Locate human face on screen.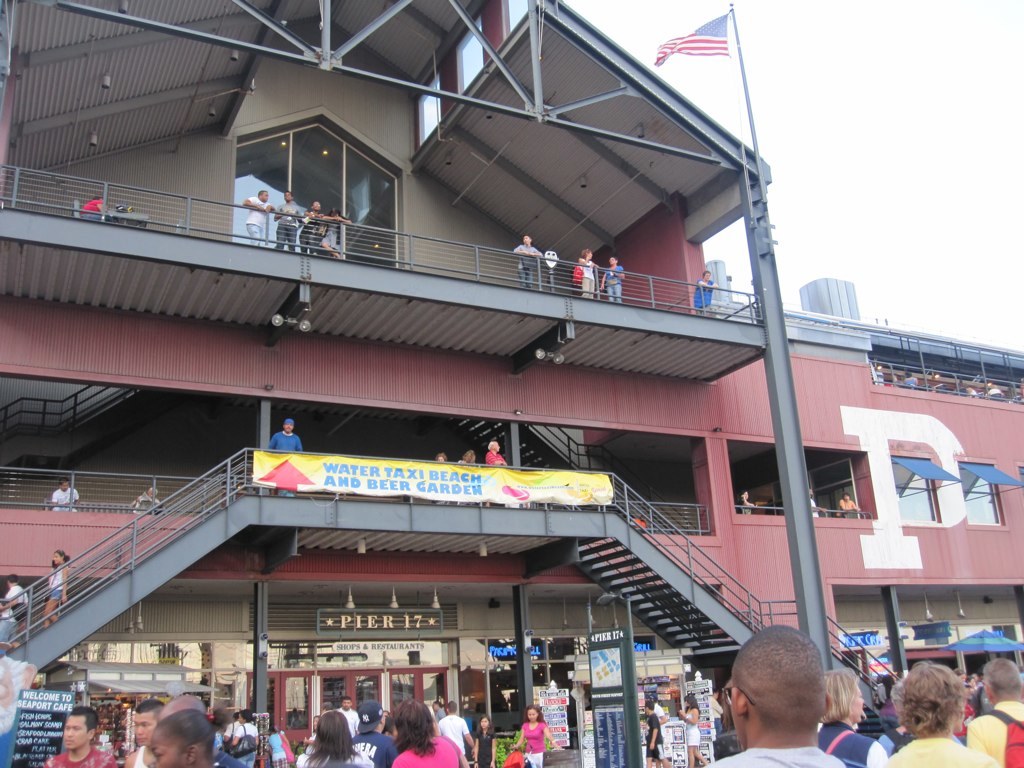
On screen at (x1=65, y1=714, x2=88, y2=751).
